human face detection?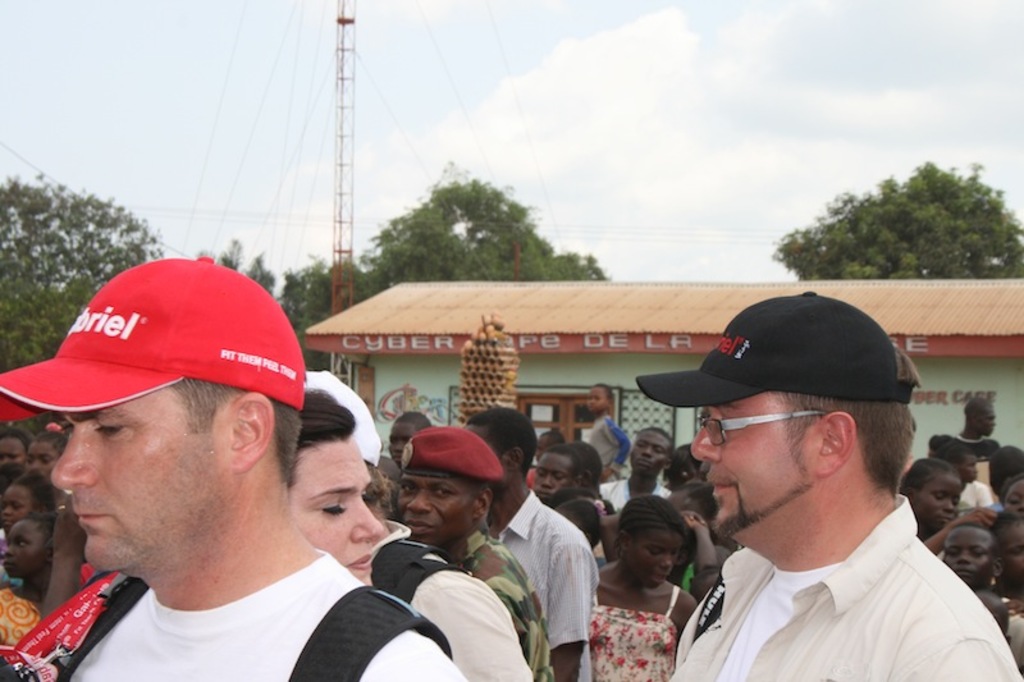
bbox=(3, 527, 44, 578)
